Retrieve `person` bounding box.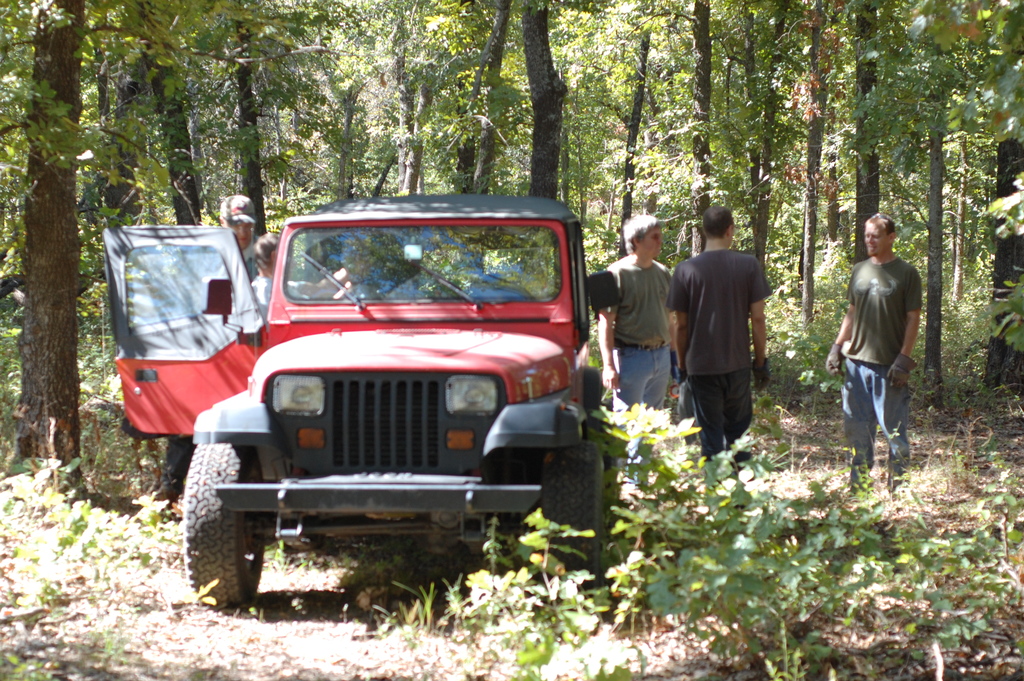
Bounding box: [826,211,924,495].
